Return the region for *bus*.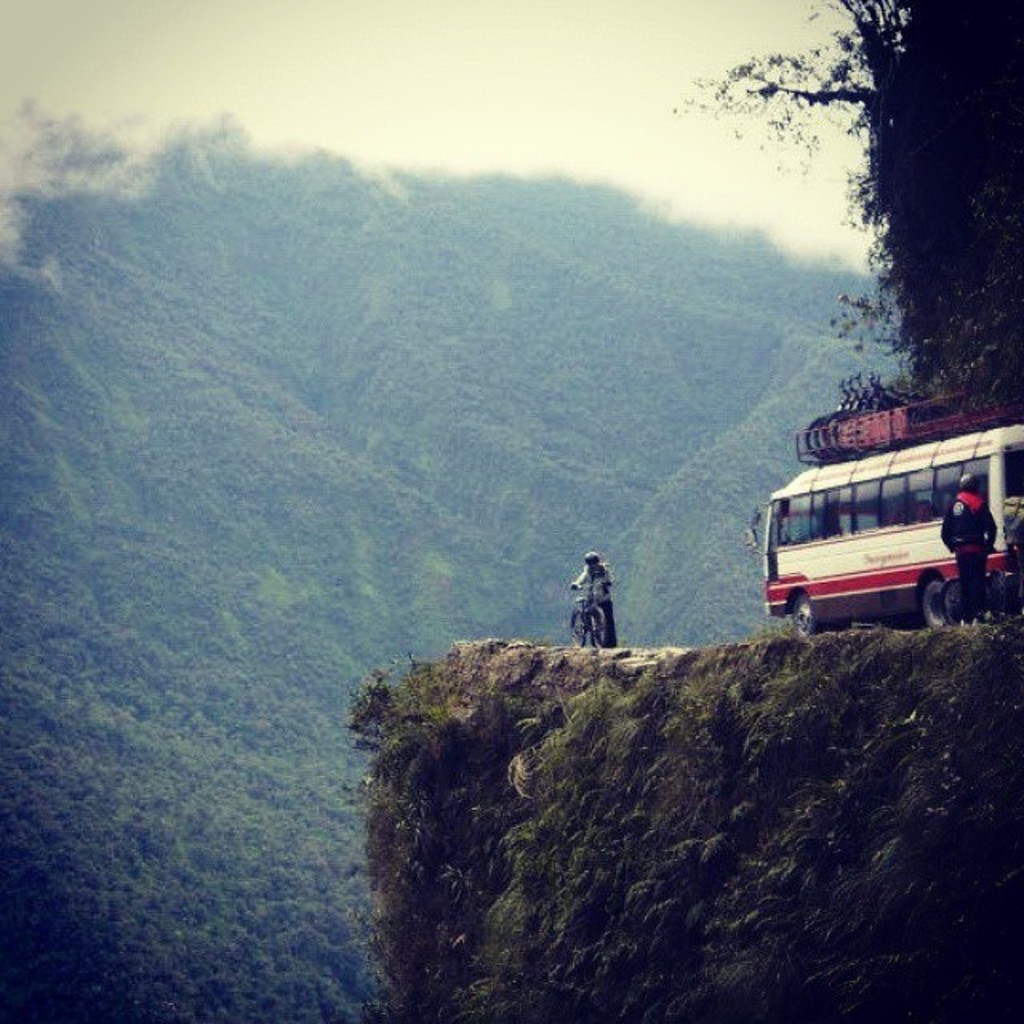
pyautogui.locateOnScreen(754, 405, 1022, 638).
